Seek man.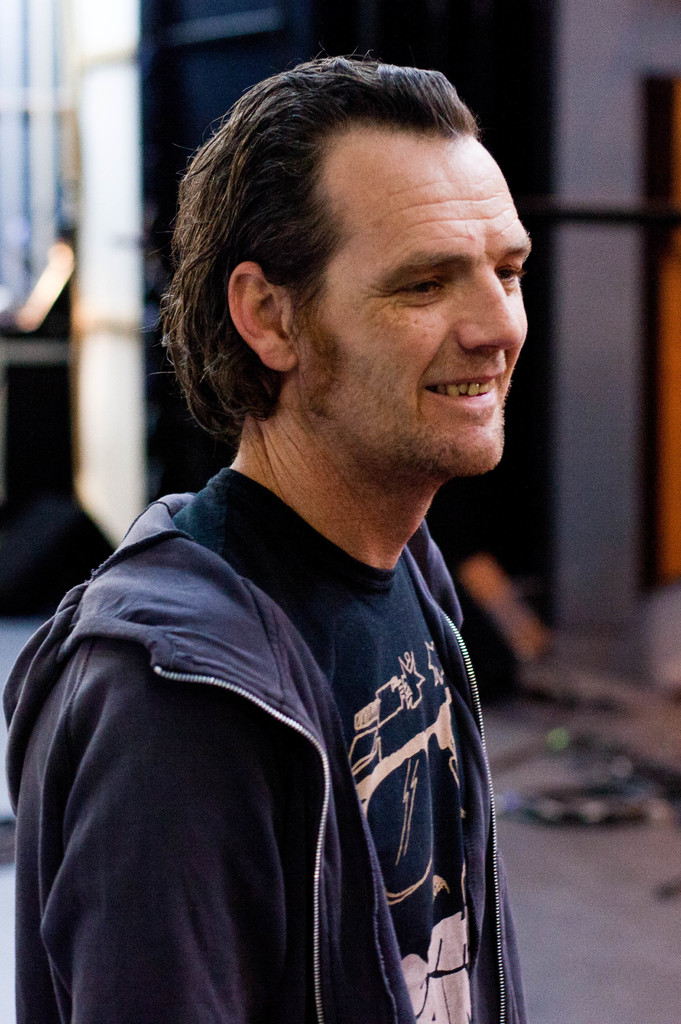
0 49 574 1023.
